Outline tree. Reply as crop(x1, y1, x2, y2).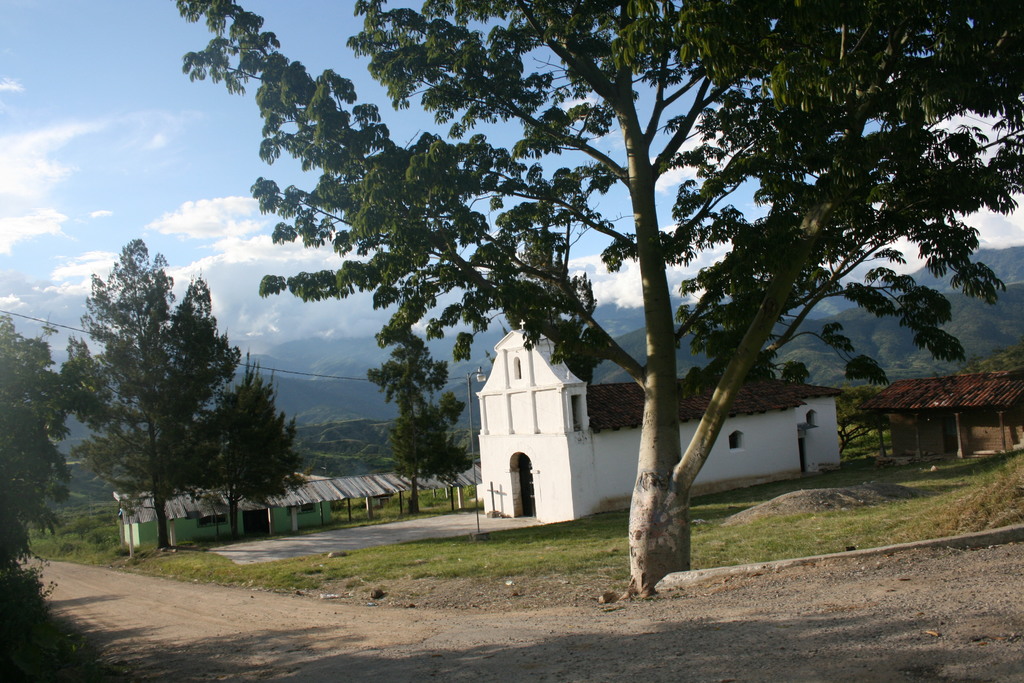
crop(184, 356, 318, 543).
